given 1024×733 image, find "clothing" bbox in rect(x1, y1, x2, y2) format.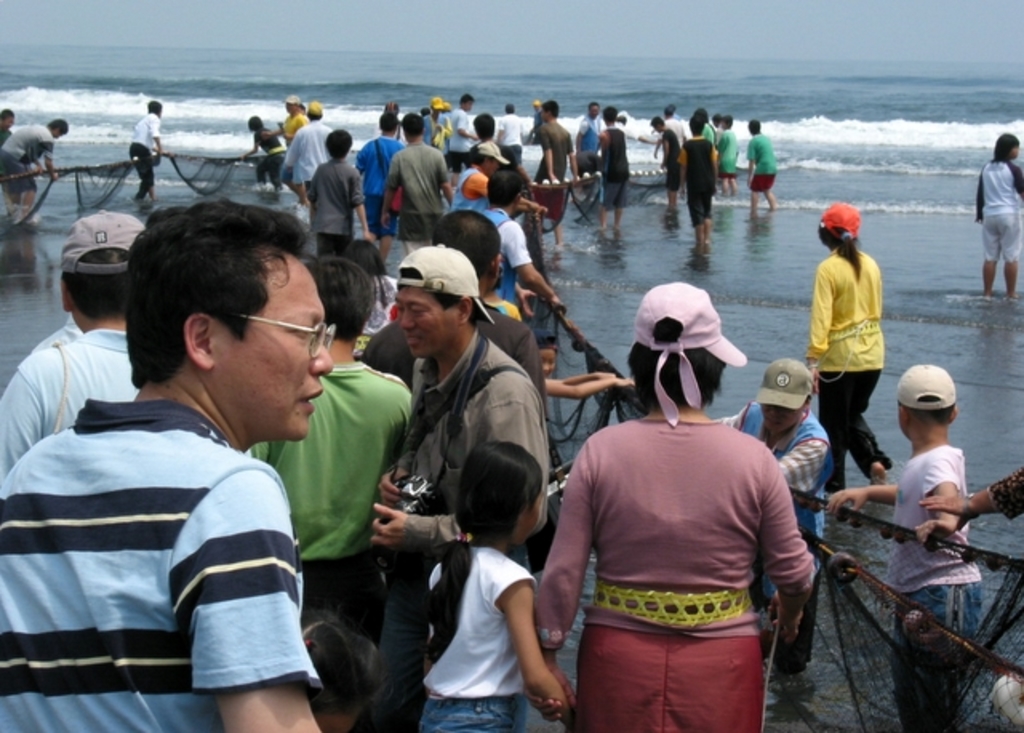
rect(0, 123, 11, 141).
